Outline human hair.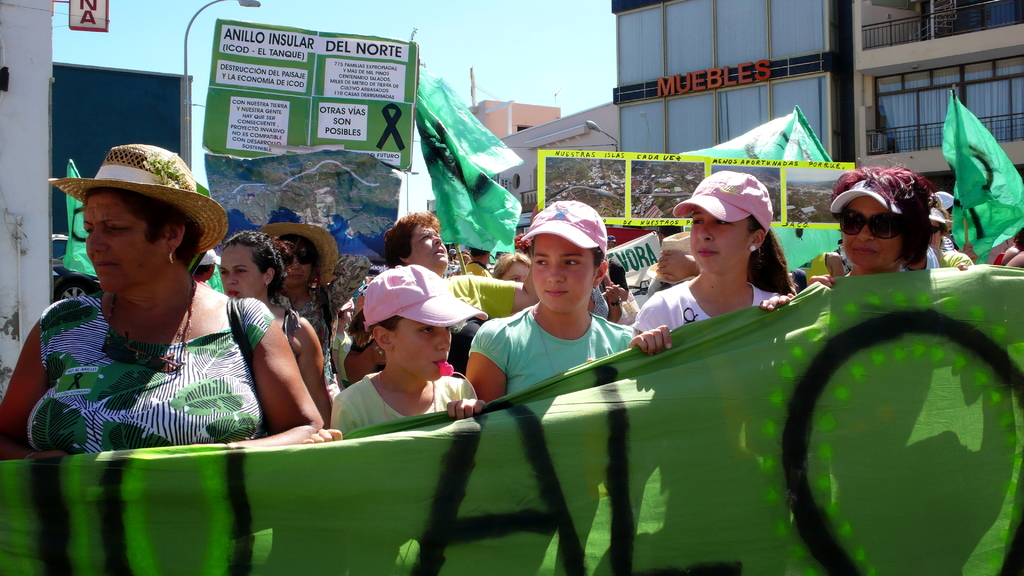
Outline: 383/209/436/266.
